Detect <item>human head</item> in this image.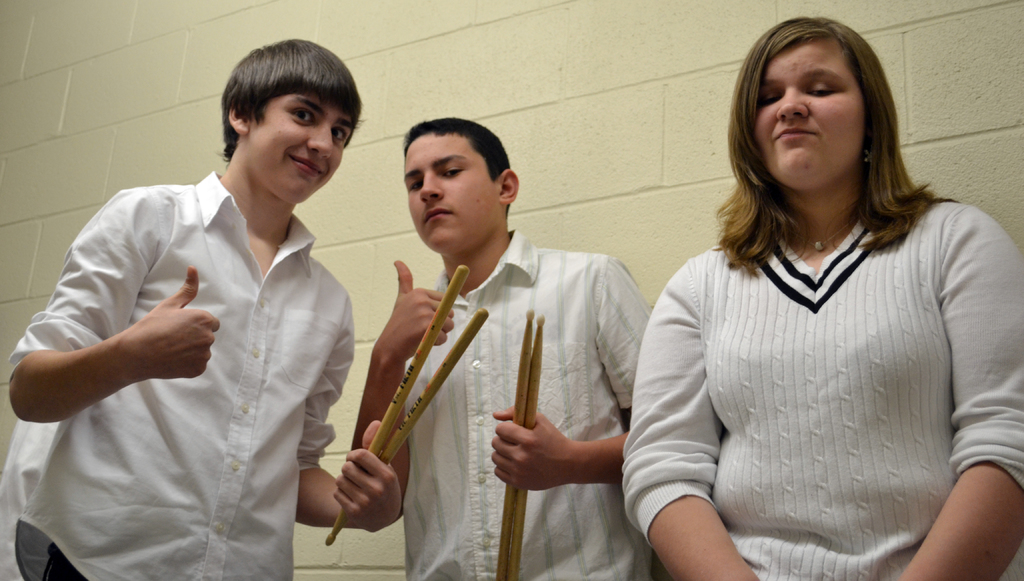
Detection: crop(733, 15, 900, 186).
